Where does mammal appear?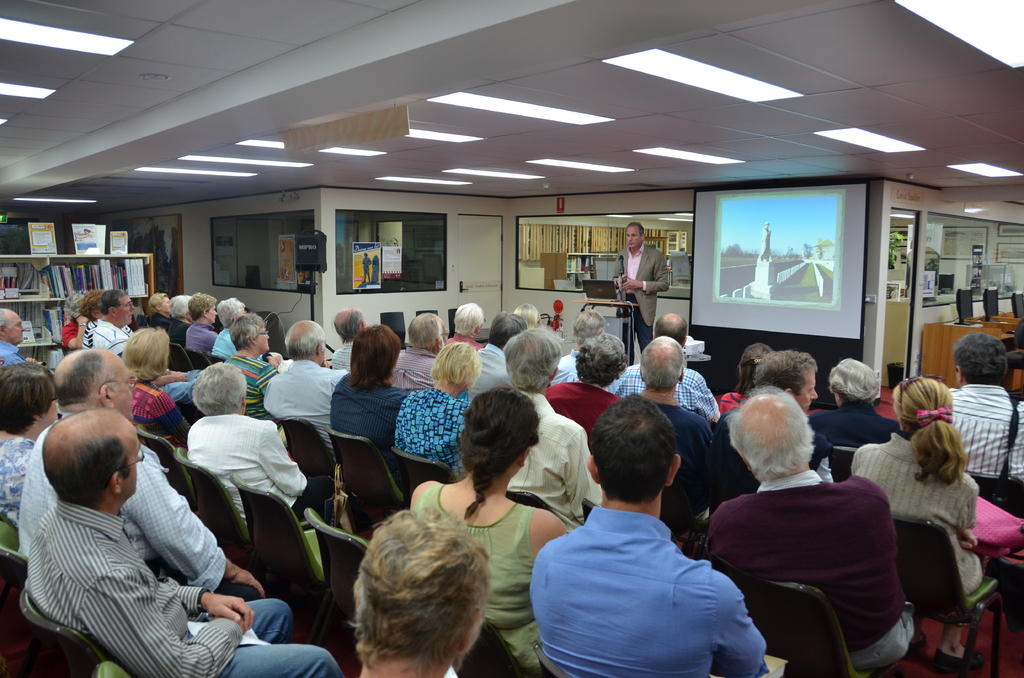
Appears at select_region(614, 220, 669, 365).
